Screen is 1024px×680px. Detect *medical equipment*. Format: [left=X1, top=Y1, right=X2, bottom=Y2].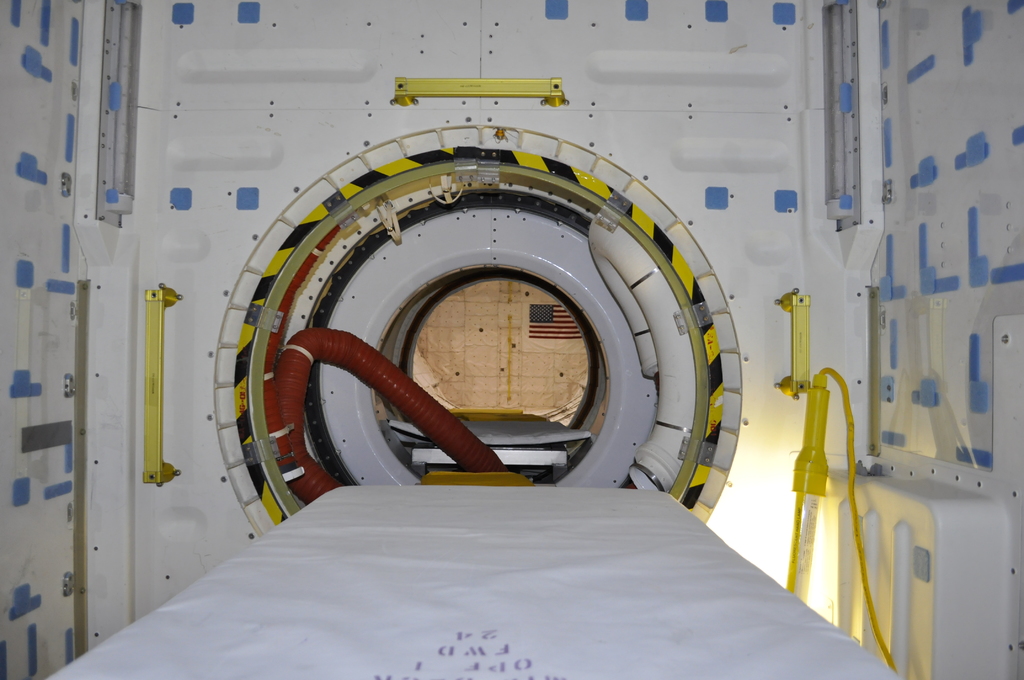
[left=785, top=360, right=899, bottom=672].
